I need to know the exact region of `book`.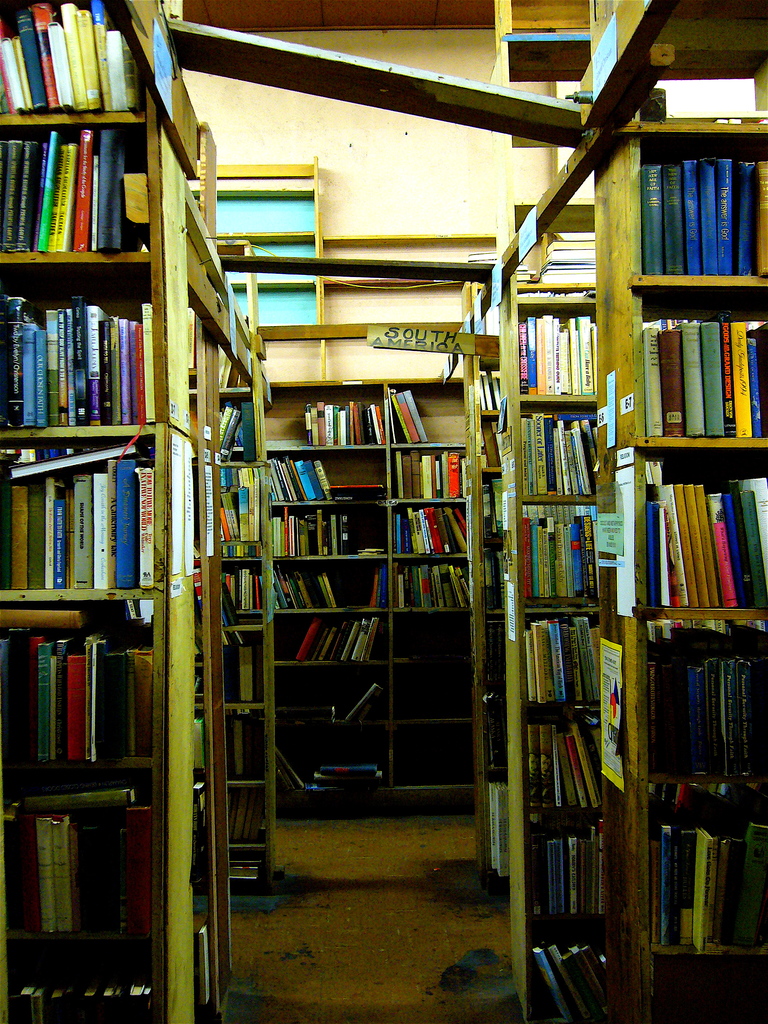
Region: box(443, 8, 767, 1023).
